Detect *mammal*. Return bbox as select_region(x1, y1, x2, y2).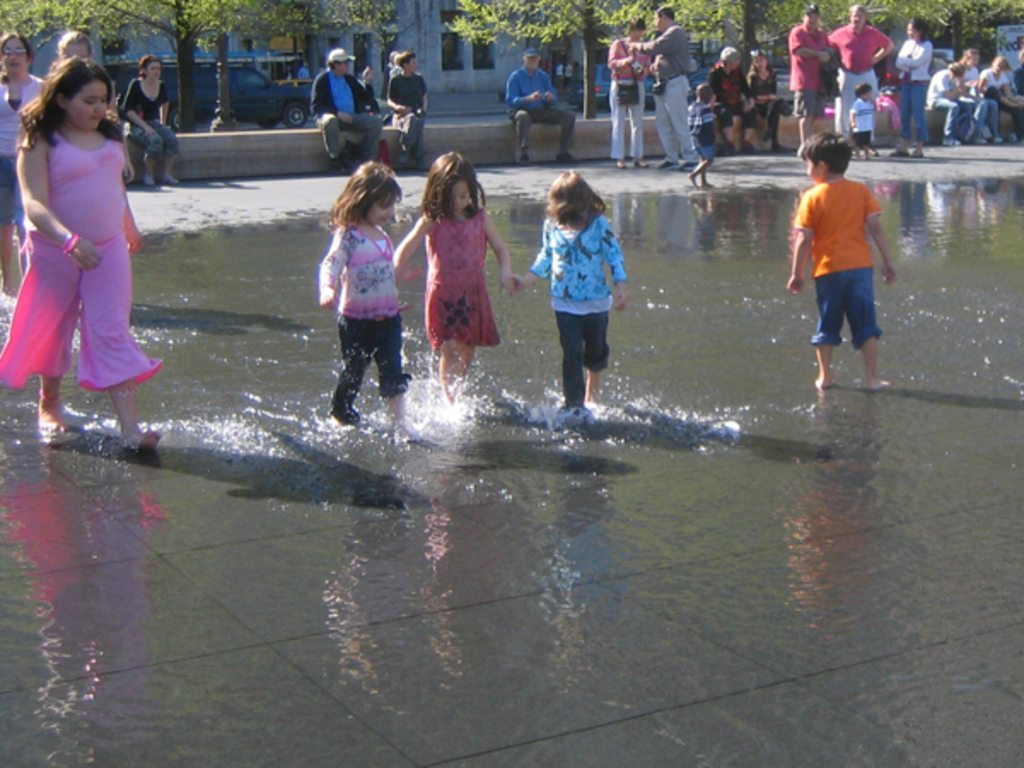
select_region(384, 51, 420, 167).
